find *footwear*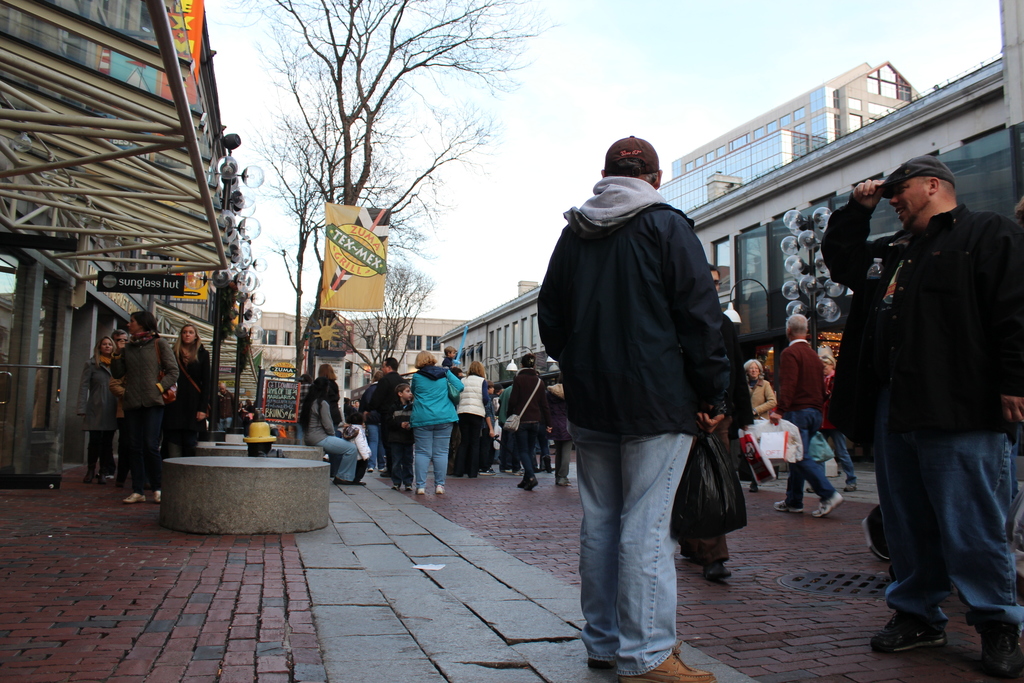
(x1=618, y1=645, x2=717, y2=682)
